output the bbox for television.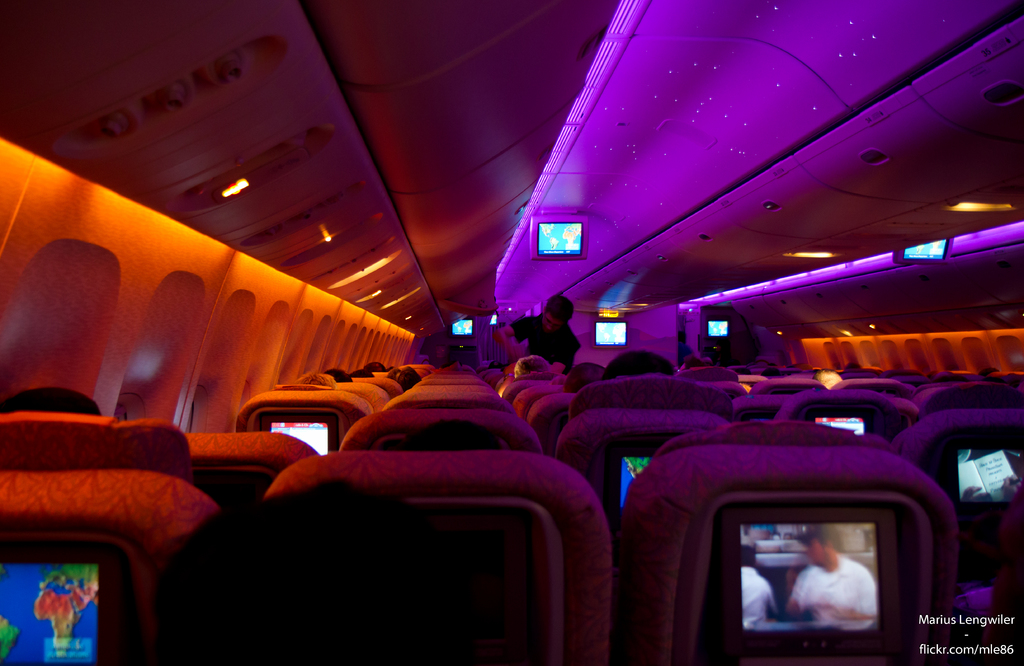
left=587, top=316, right=630, bottom=346.
